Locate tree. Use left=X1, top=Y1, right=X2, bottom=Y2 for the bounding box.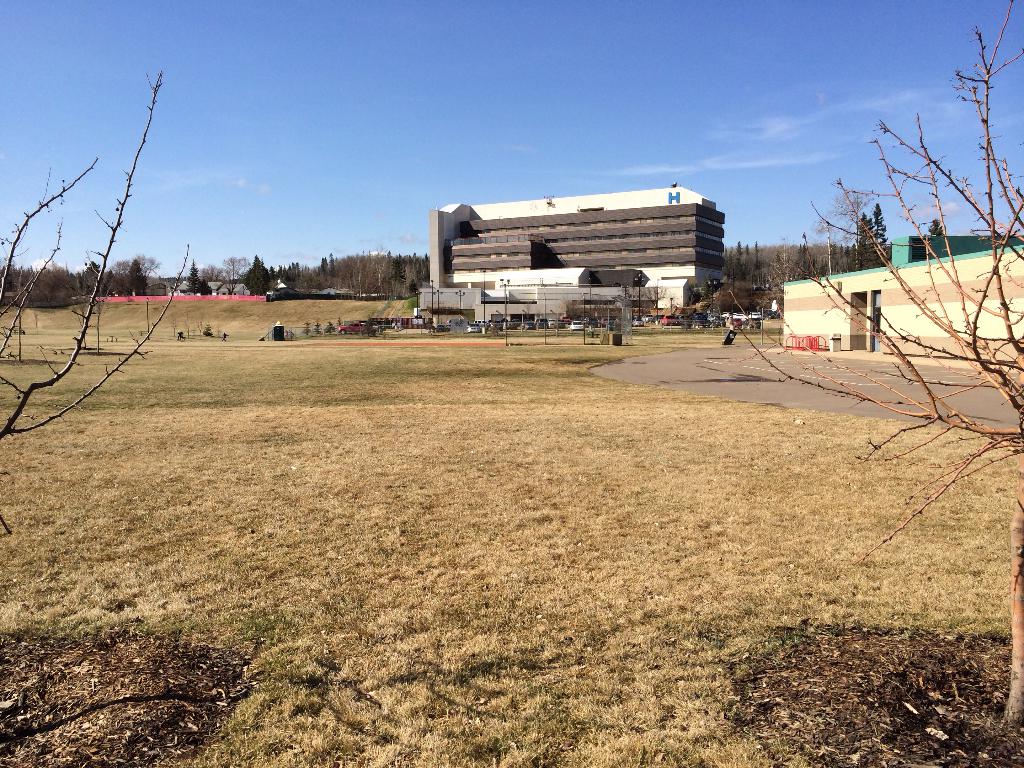
left=223, top=257, right=246, bottom=289.
